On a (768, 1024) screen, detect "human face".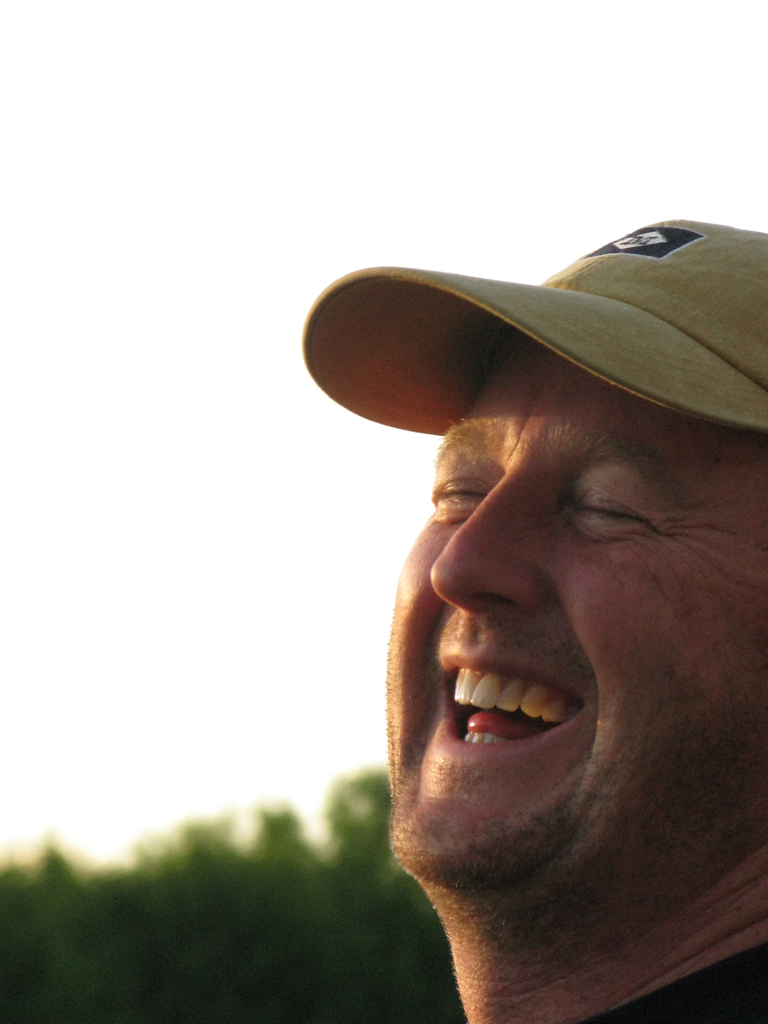
[x1=390, y1=333, x2=767, y2=893].
